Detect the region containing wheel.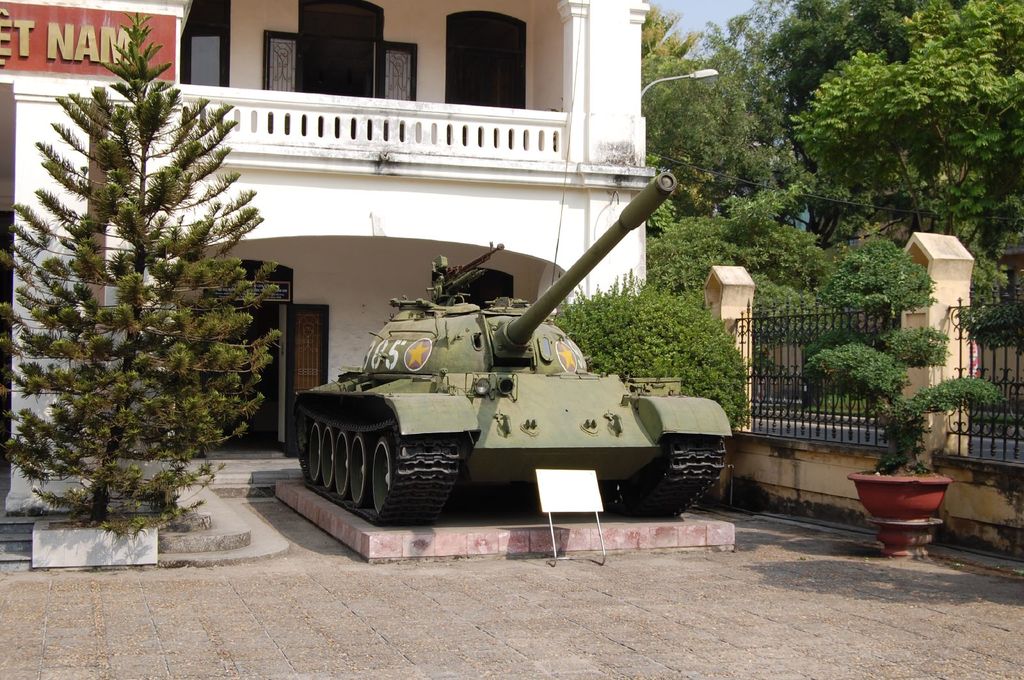
(369,434,388,513).
